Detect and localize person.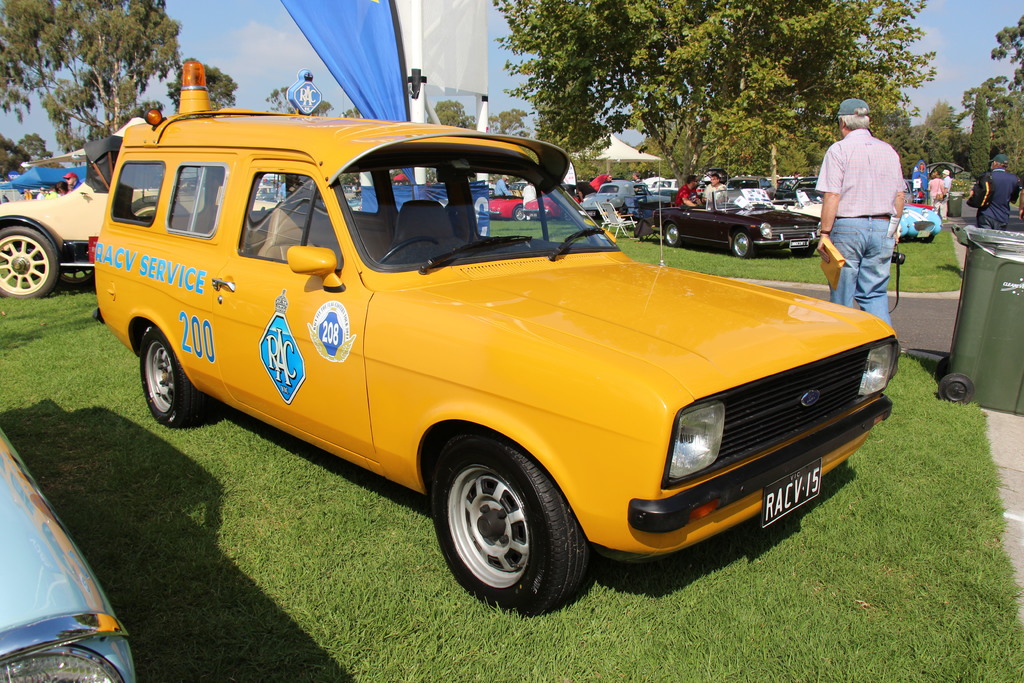
Localized at [x1=820, y1=108, x2=915, y2=341].
